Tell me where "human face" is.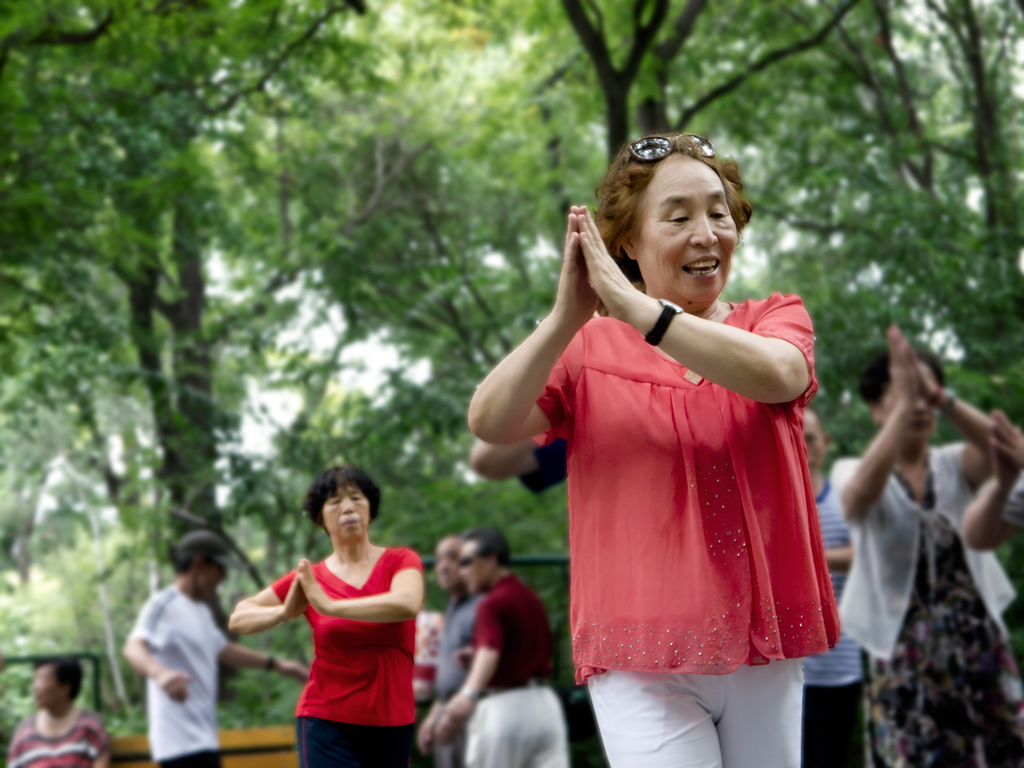
"human face" is at [x1=634, y1=151, x2=737, y2=307].
